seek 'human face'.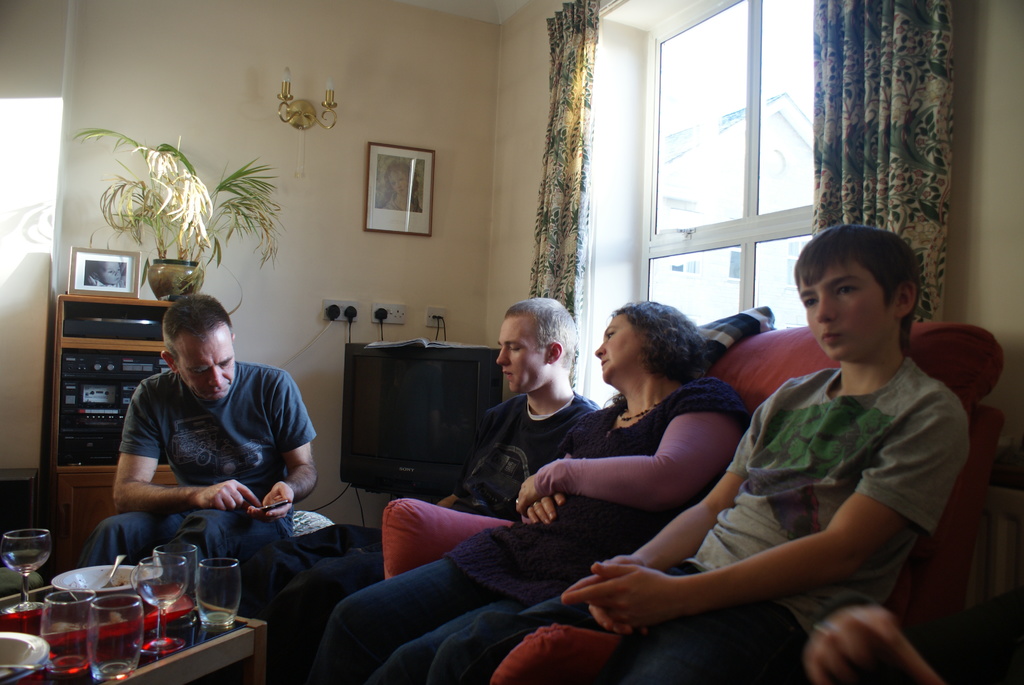
x1=179, y1=316, x2=234, y2=401.
